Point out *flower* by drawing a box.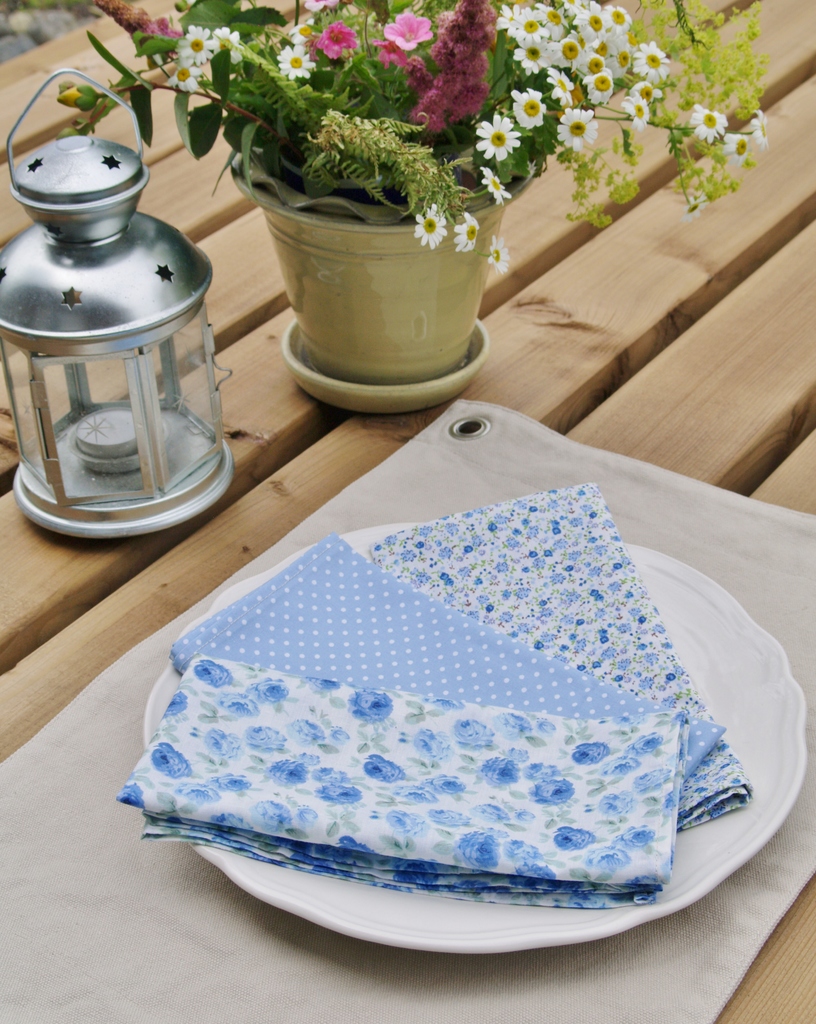
{"left": 623, "top": 86, "right": 653, "bottom": 132}.
